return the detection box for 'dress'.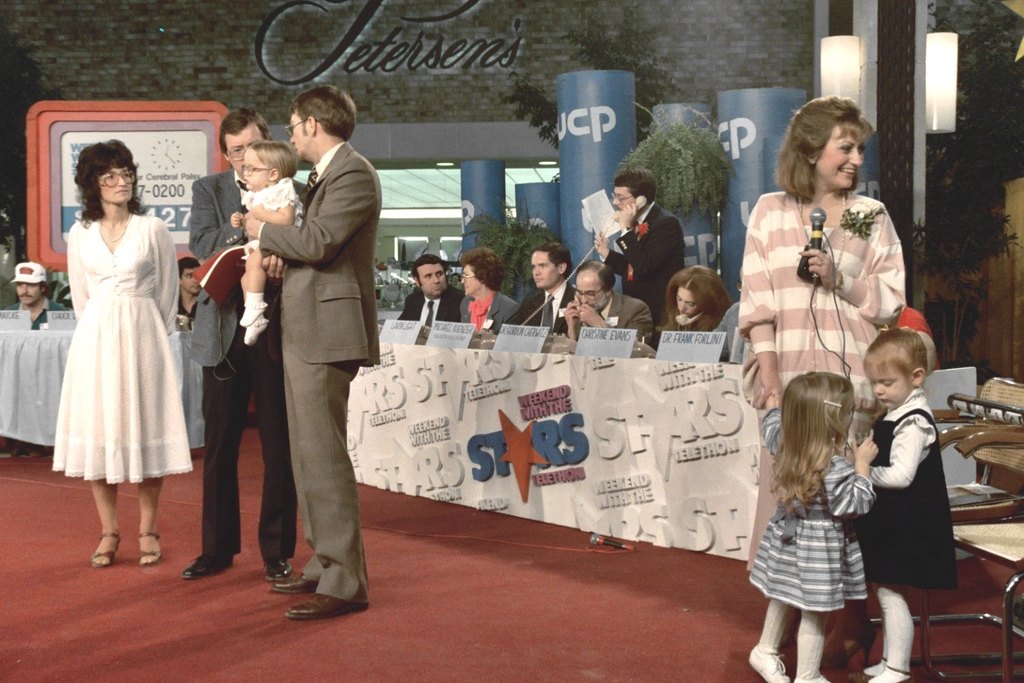
x1=51, y1=212, x2=191, y2=483.
